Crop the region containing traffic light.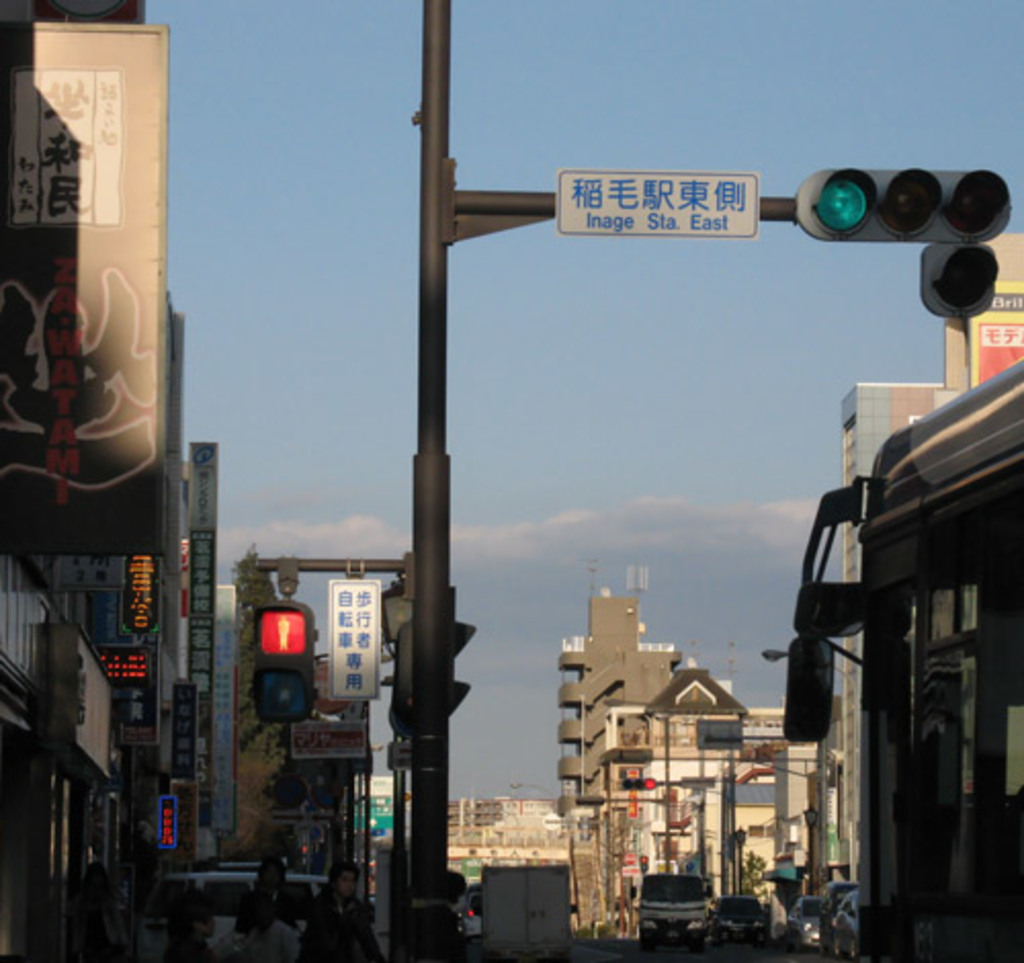
Crop region: [left=254, top=594, right=319, bottom=725].
